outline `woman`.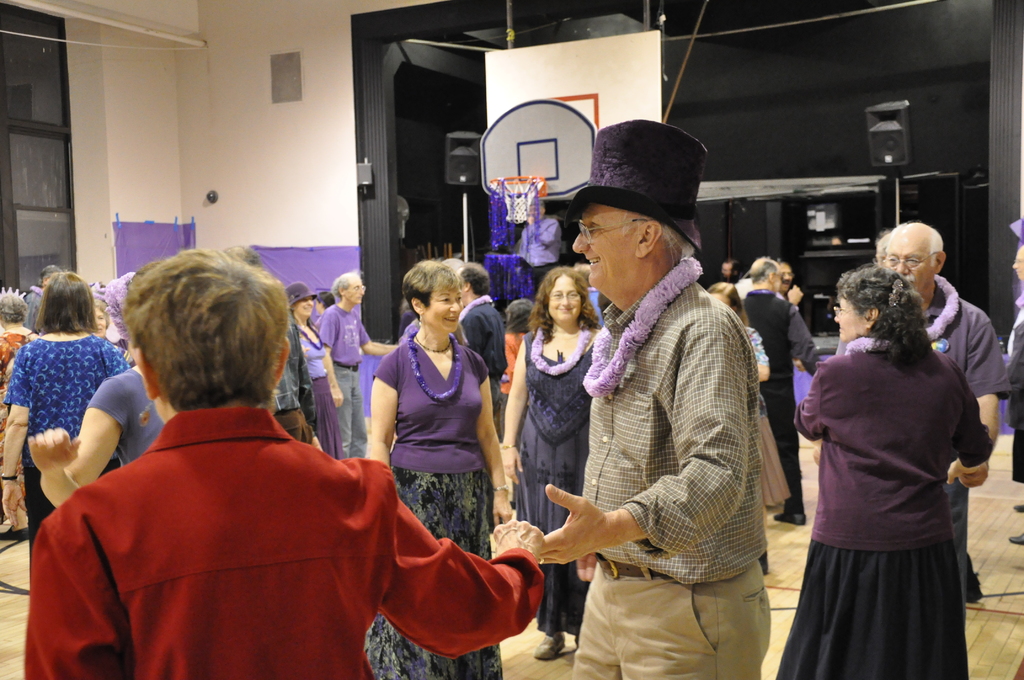
Outline: region(776, 237, 1003, 679).
